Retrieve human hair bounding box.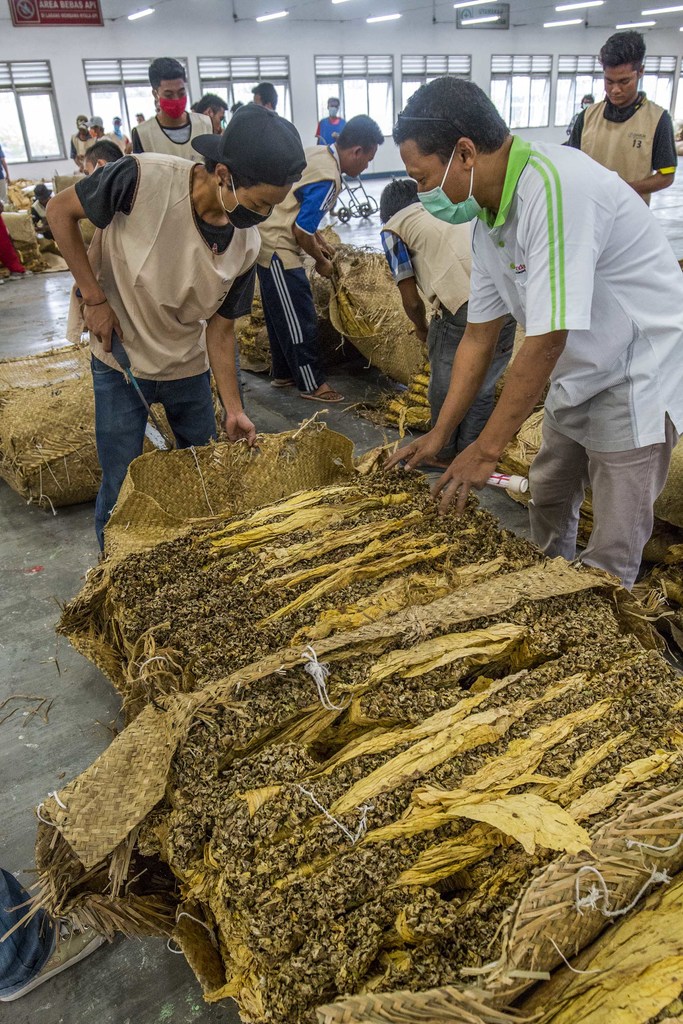
Bounding box: <bbox>408, 82, 523, 175</bbox>.
